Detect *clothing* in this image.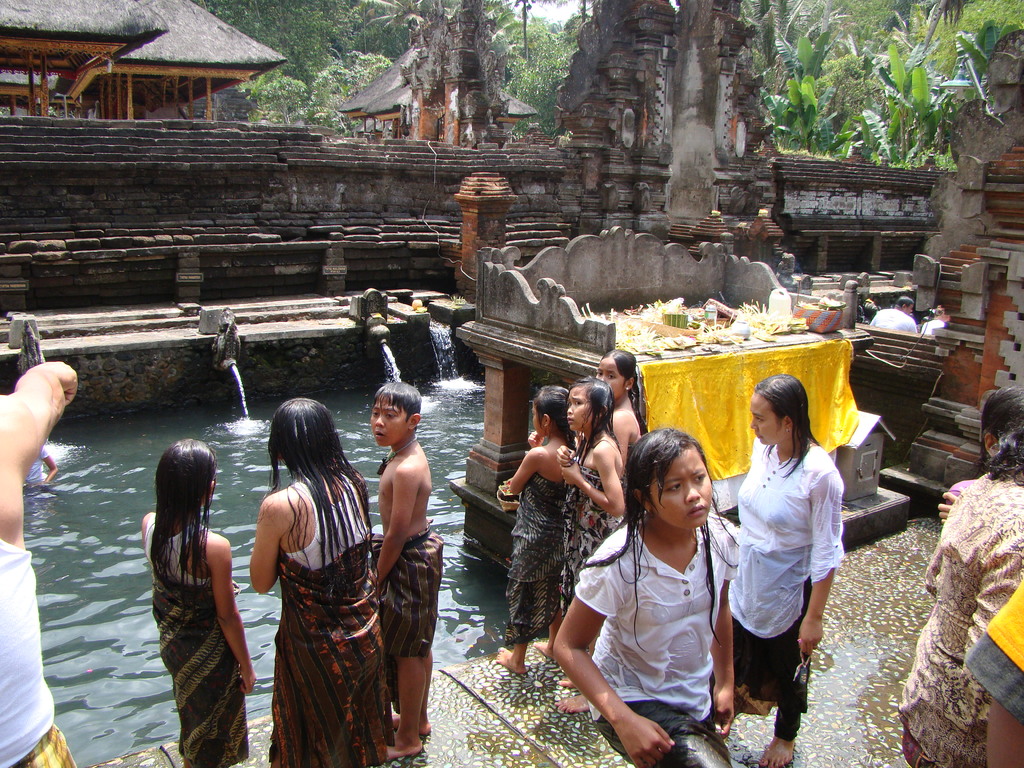
Detection: [559, 426, 620, 606].
